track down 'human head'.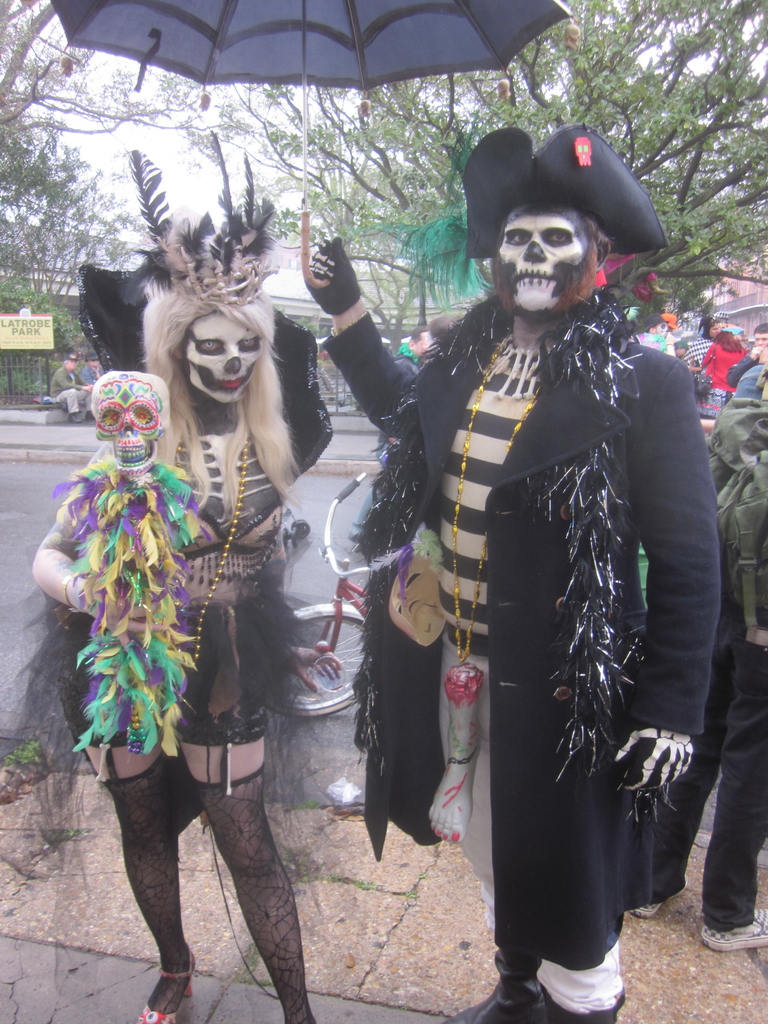
Tracked to left=751, top=323, right=767, bottom=345.
